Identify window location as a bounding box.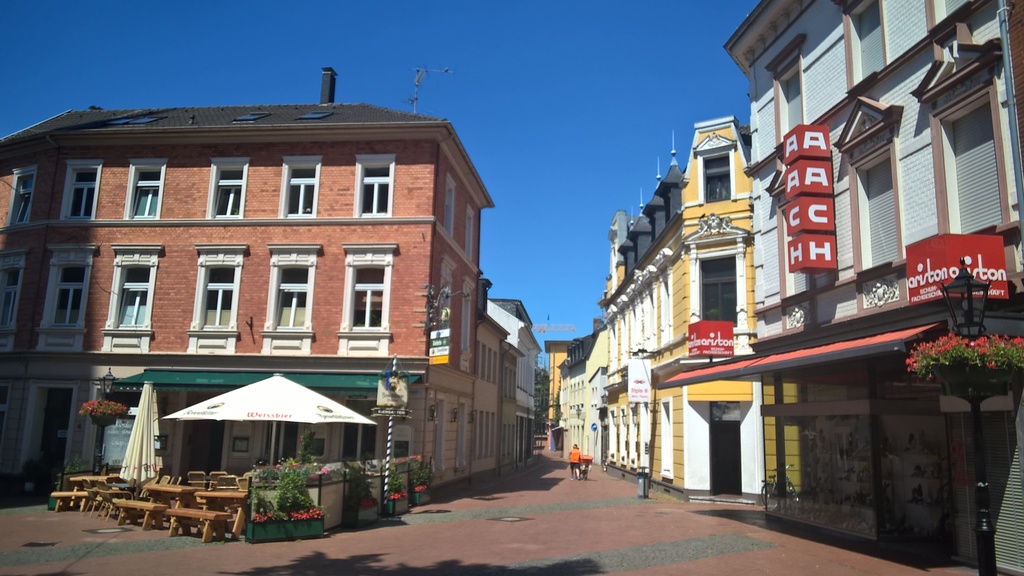
(690,131,734,198).
